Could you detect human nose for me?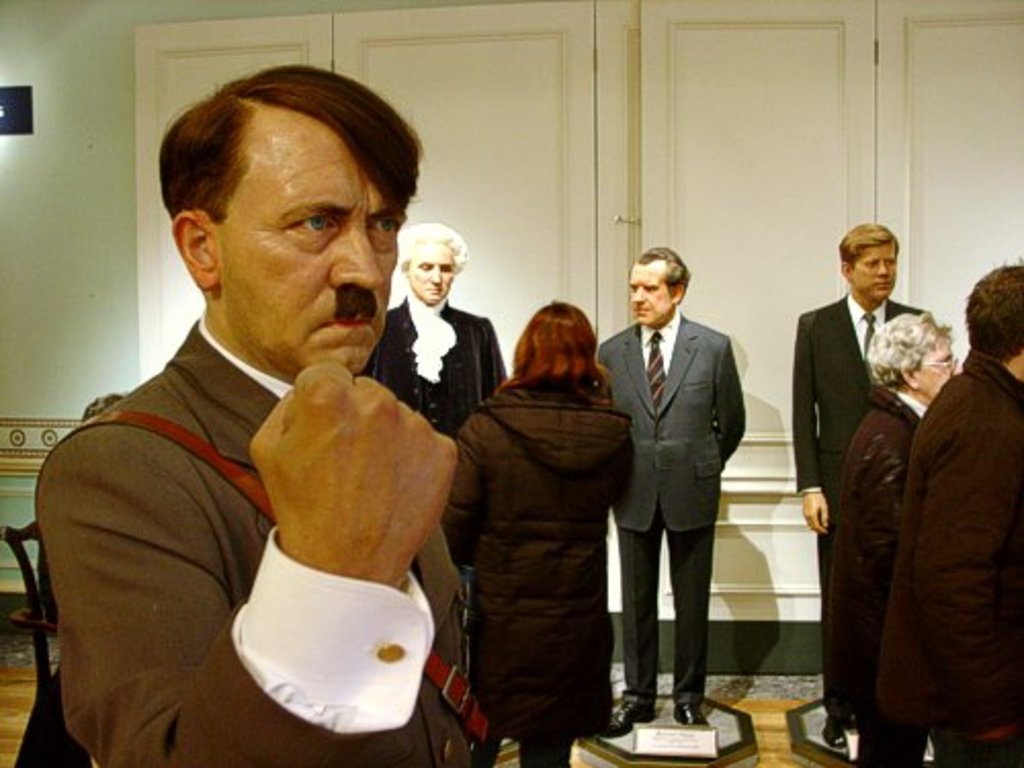
Detection result: box(627, 287, 639, 299).
